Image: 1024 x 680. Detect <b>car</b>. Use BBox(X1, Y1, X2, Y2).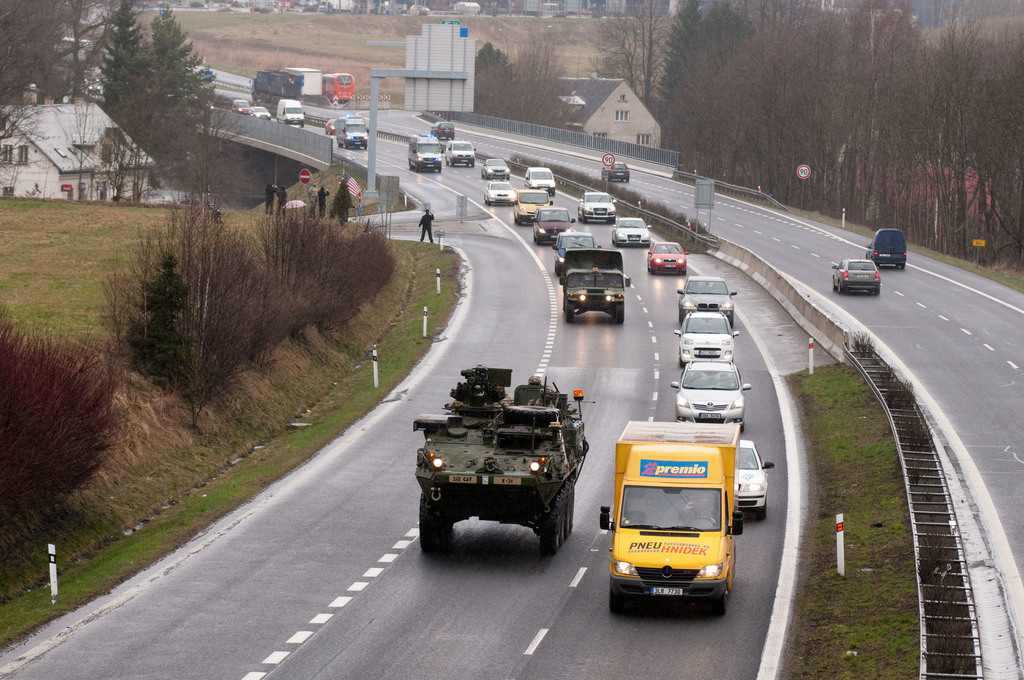
BBox(477, 156, 509, 181).
